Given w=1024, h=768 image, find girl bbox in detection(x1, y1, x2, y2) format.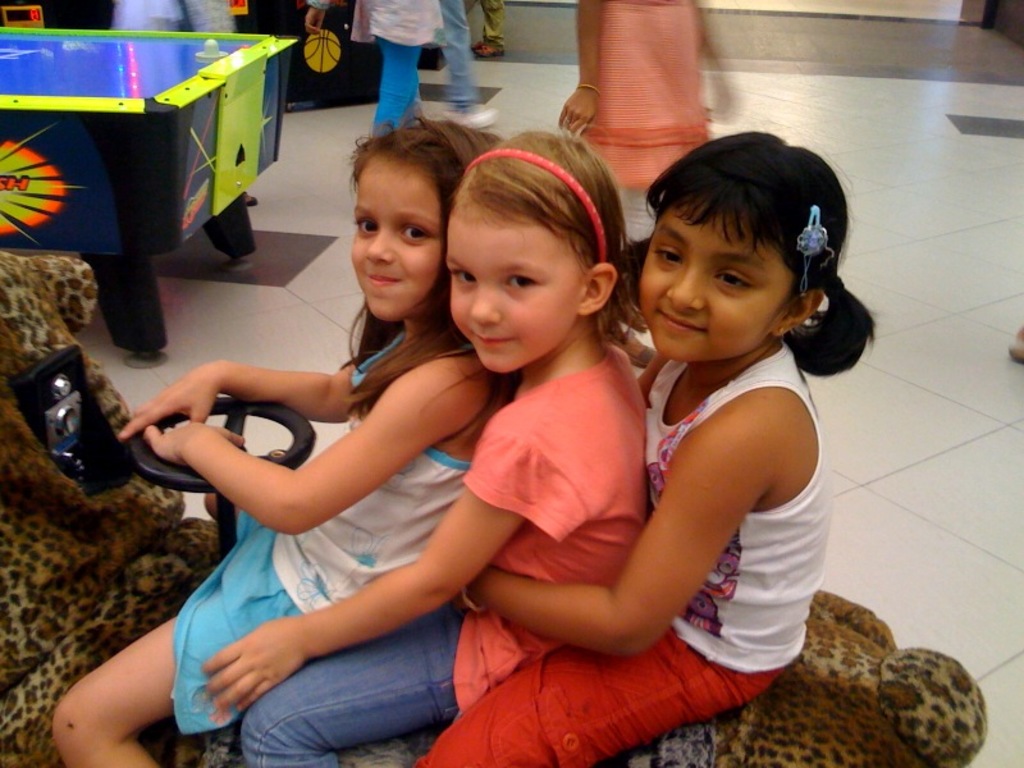
detection(52, 106, 512, 767).
